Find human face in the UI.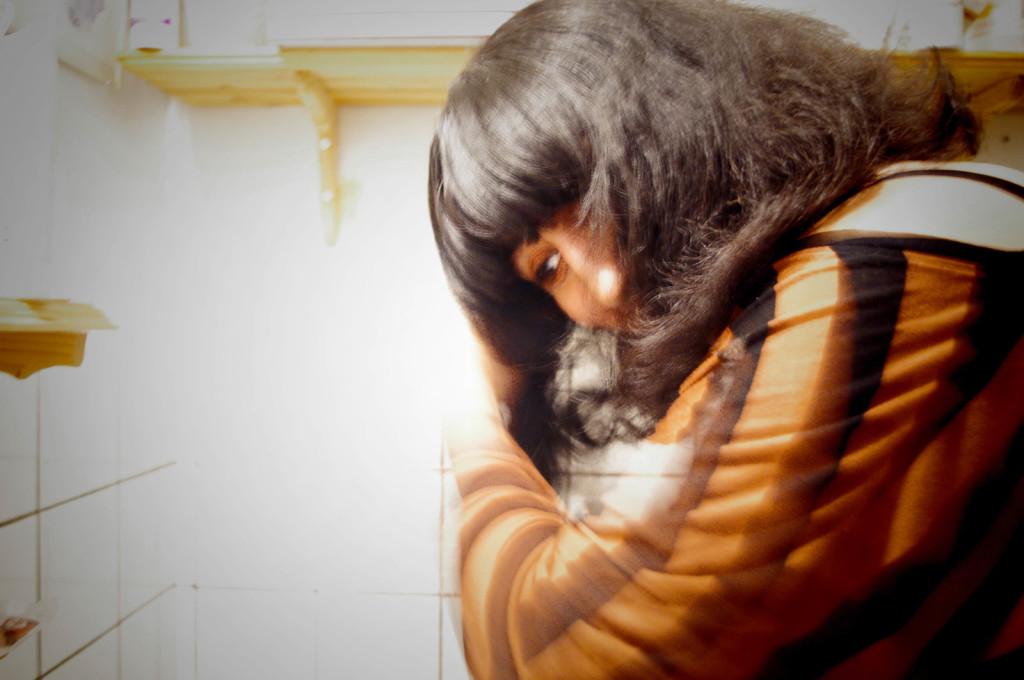
UI element at BBox(515, 237, 619, 328).
